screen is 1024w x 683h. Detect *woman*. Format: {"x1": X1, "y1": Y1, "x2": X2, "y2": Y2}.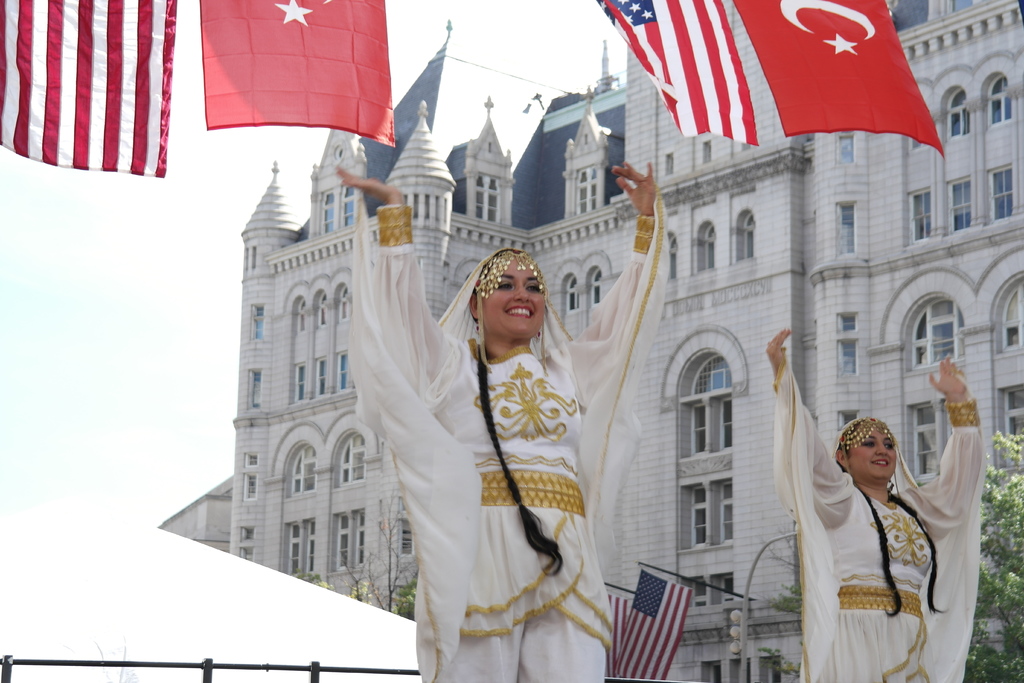
{"x1": 334, "y1": 164, "x2": 659, "y2": 682}.
